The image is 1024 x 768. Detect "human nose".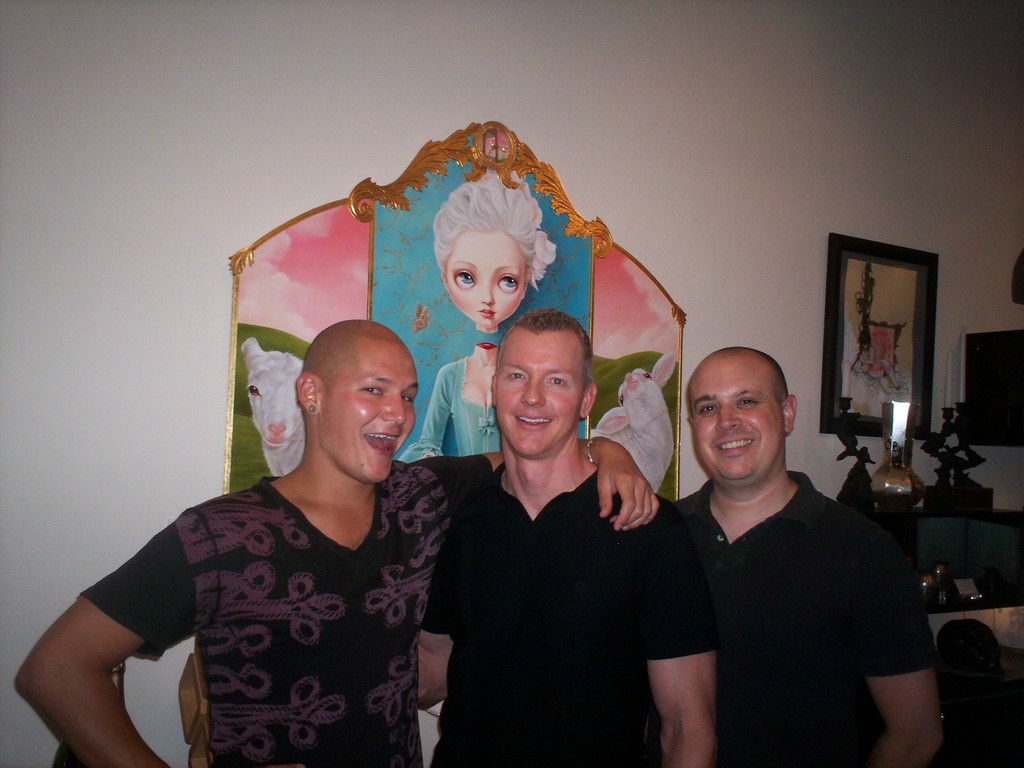
Detection: l=717, t=403, r=742, b=431.
